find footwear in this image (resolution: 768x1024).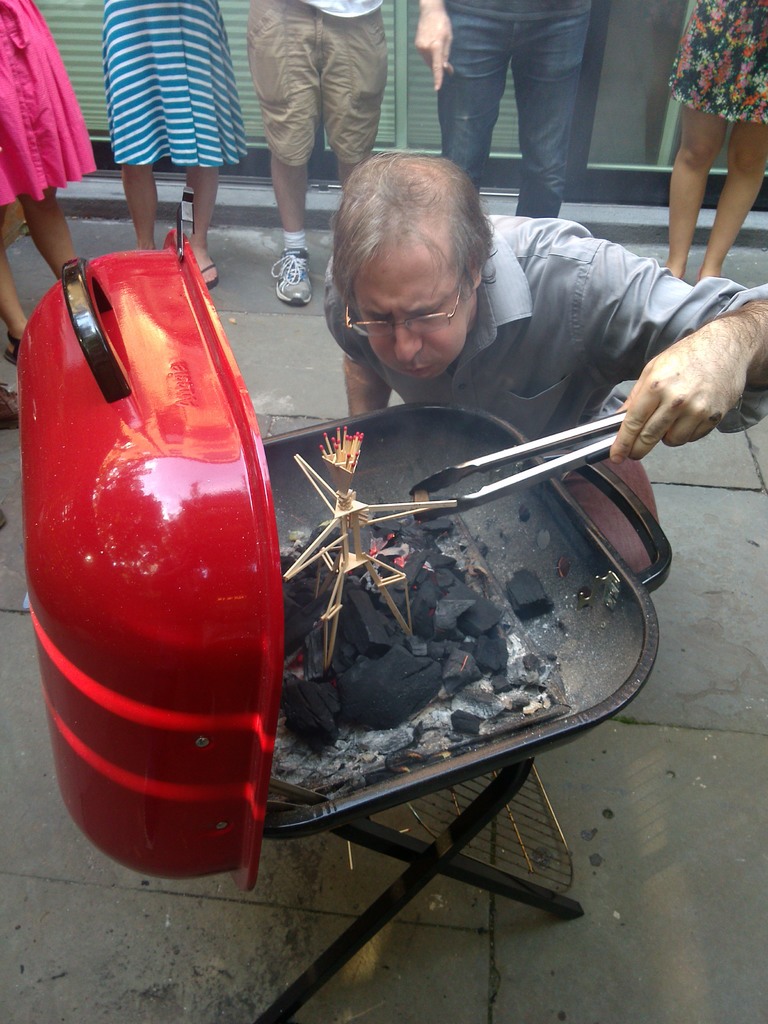
<region>275, 246, 317, 311</region>.
